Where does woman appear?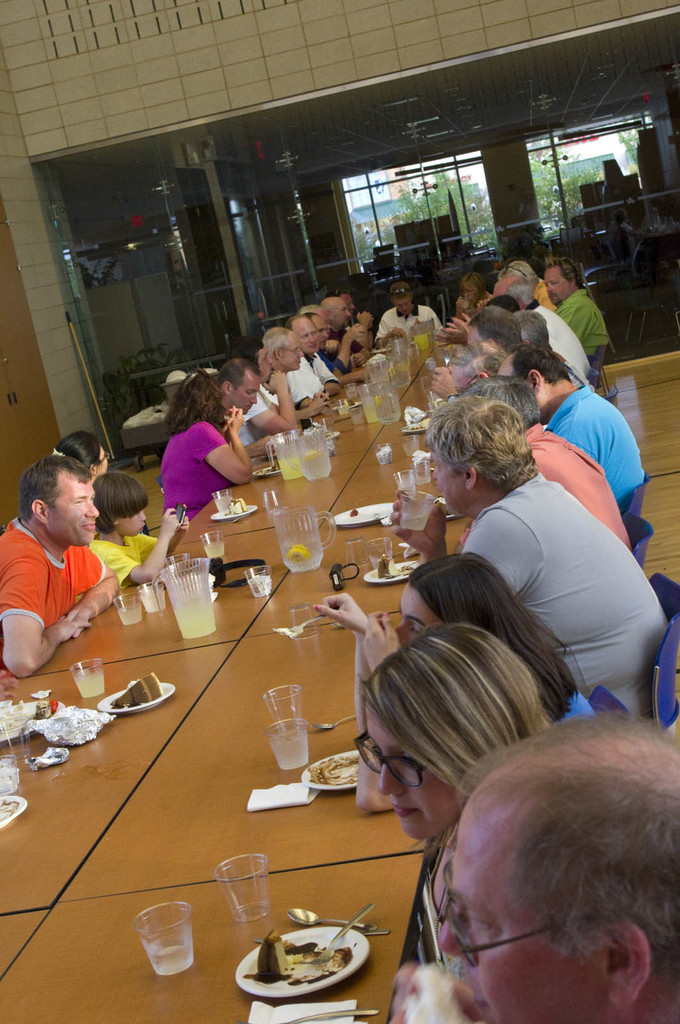
Appears at pyautogui.locateOnScreen(162, 359, 254, 526).
